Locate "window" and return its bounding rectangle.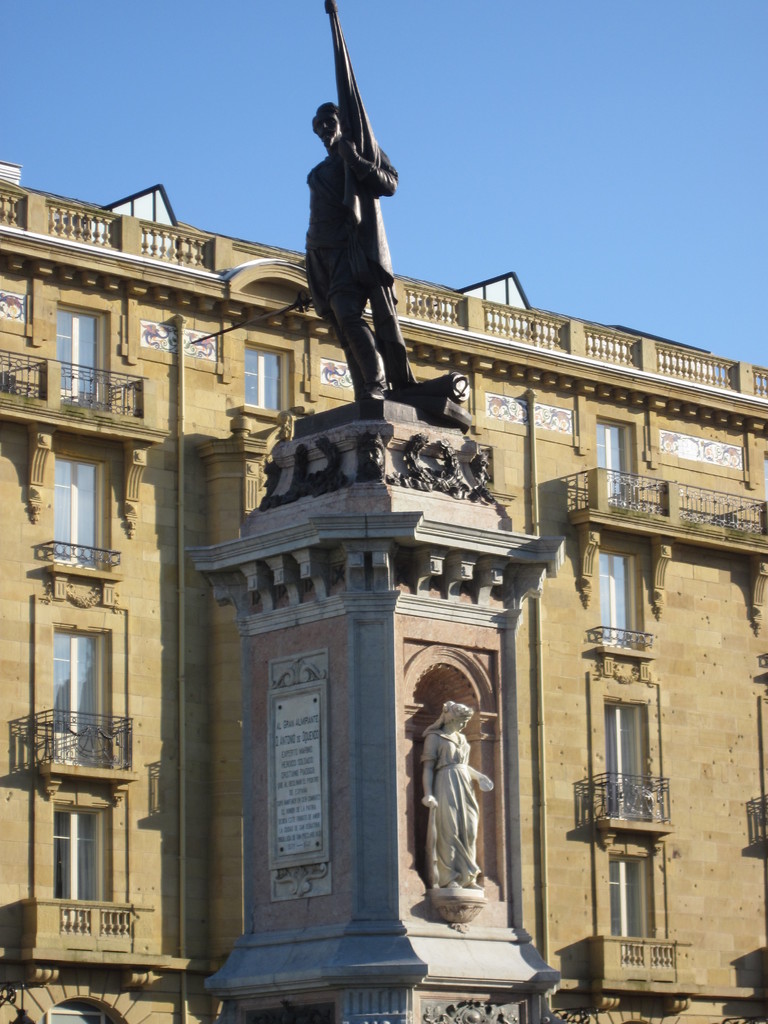
<region>596, 548, 637, 650</region>.
